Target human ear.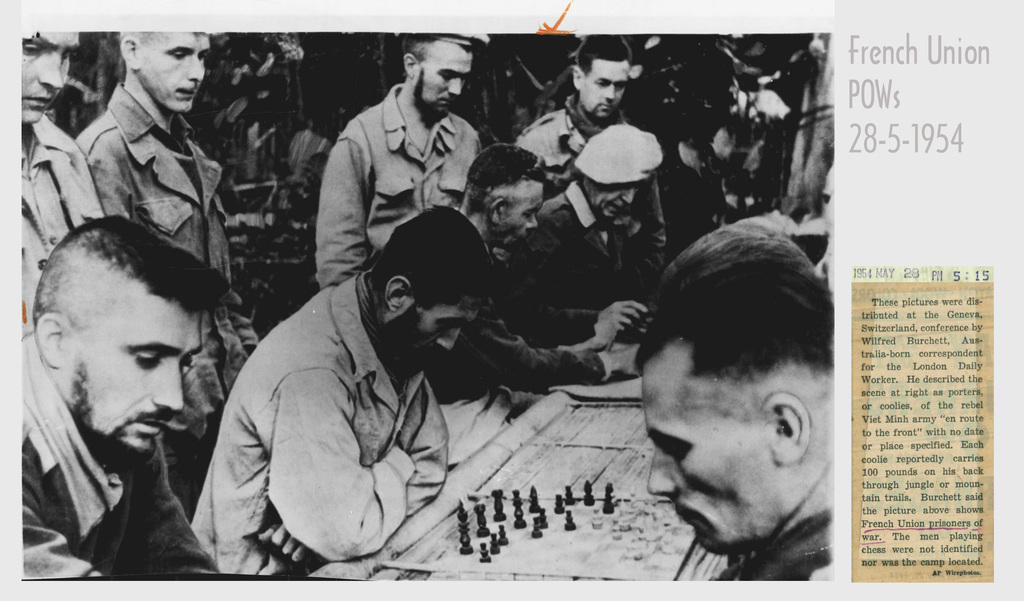
Target region: Rect(404, 53, 419, 78).
